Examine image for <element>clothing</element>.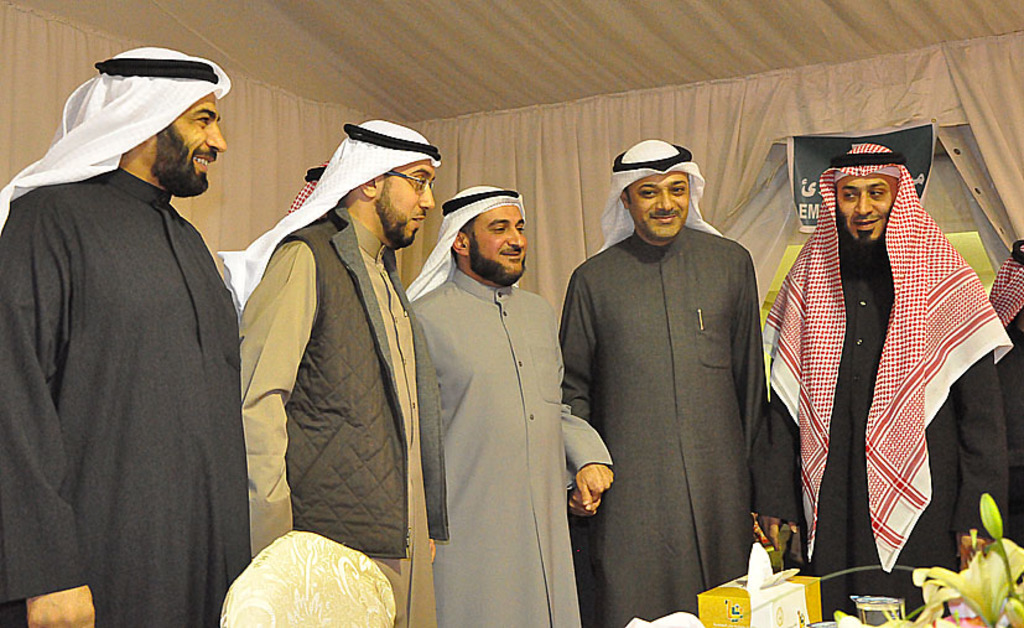
Examination result: box(407, 266, 614, 627).
